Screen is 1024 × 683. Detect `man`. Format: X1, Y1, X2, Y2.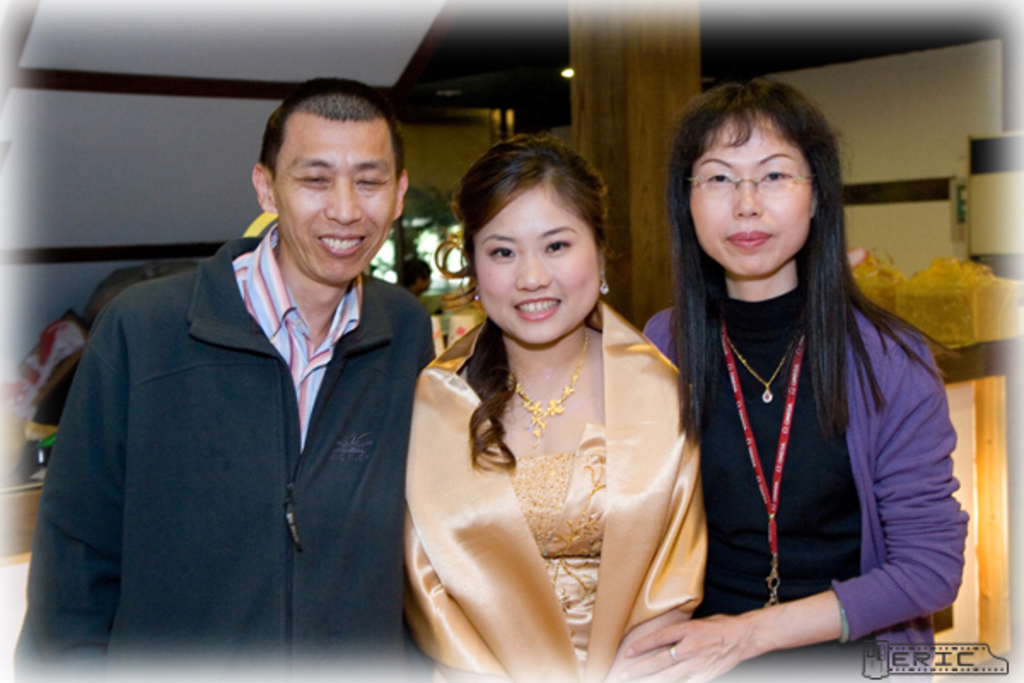
633, 82, 961, 681.
